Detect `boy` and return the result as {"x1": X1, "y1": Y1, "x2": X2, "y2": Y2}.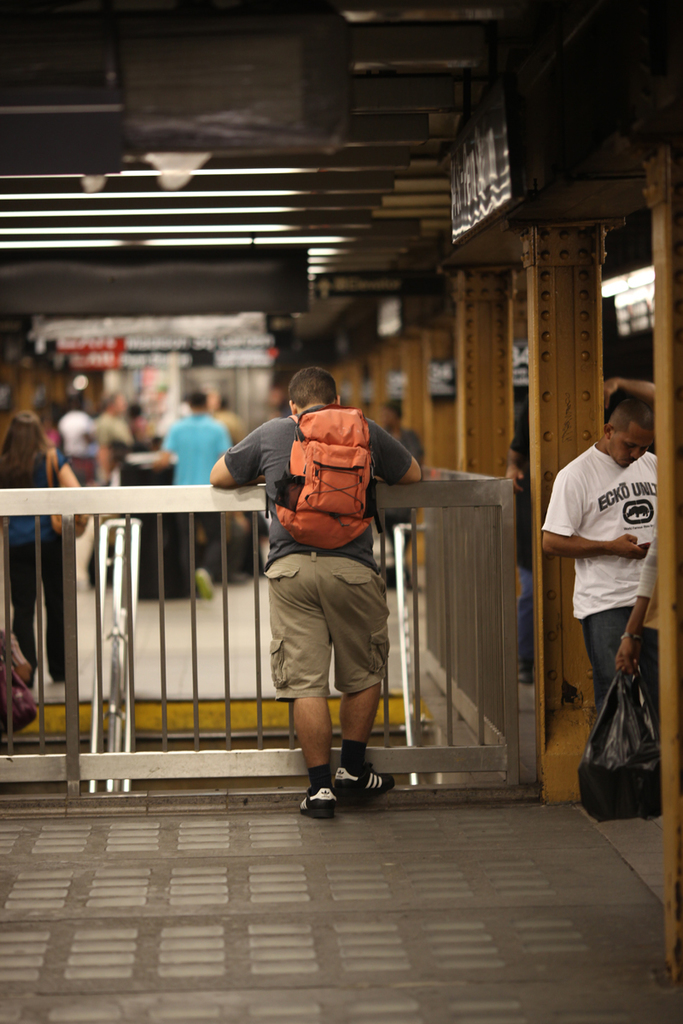
{"x1": 545, "y1": 384, "x2": 662, "y2": 700}.
